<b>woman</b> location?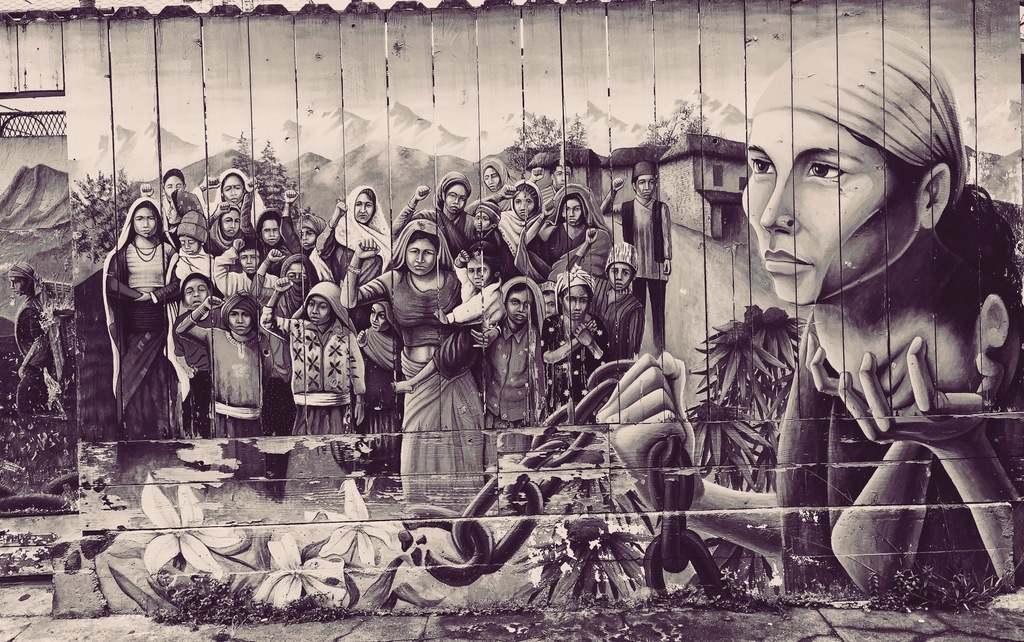
region(316, 184, 396, 329)
